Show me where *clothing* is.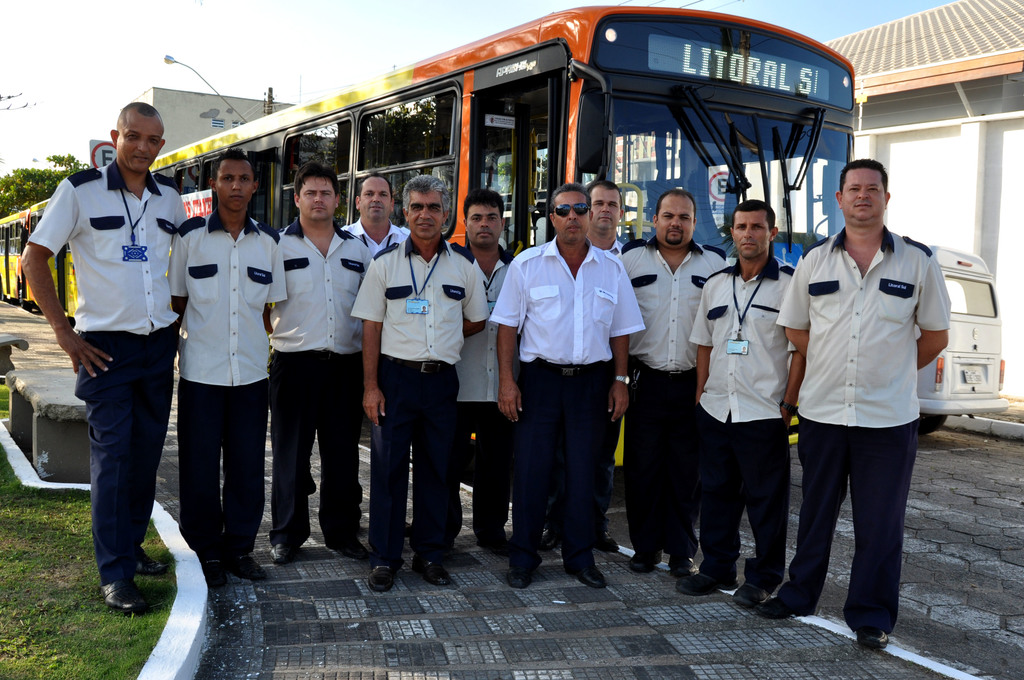
*clothing* is at BBox(166, 204, 286, 563).
